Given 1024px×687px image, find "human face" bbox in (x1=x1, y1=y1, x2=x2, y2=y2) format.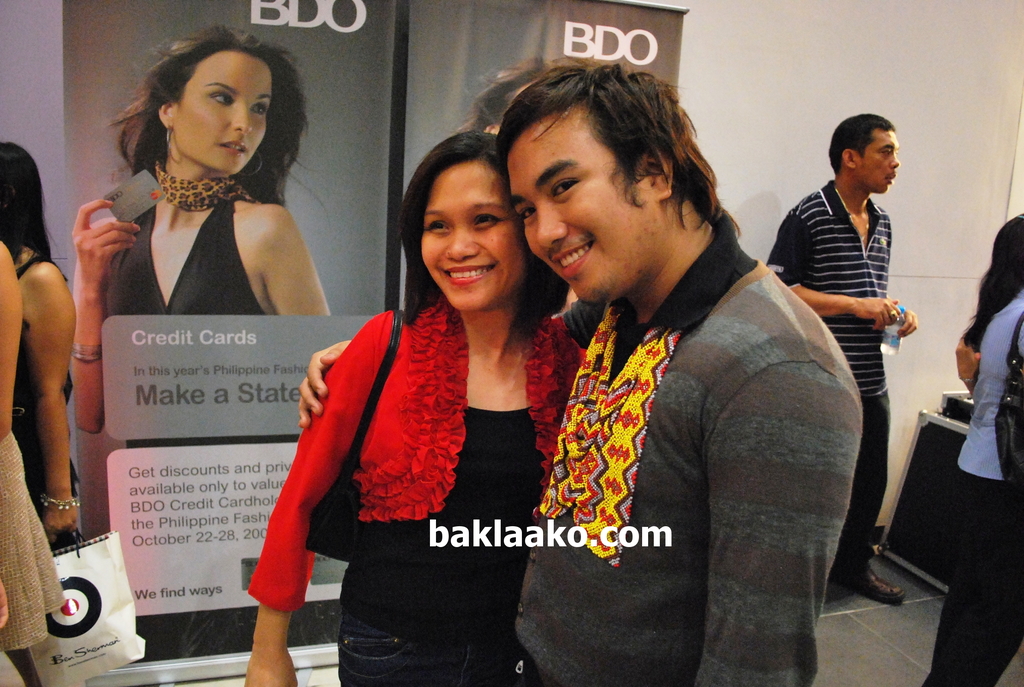
(x1=179, y1=51, x2=268, y2=172).
